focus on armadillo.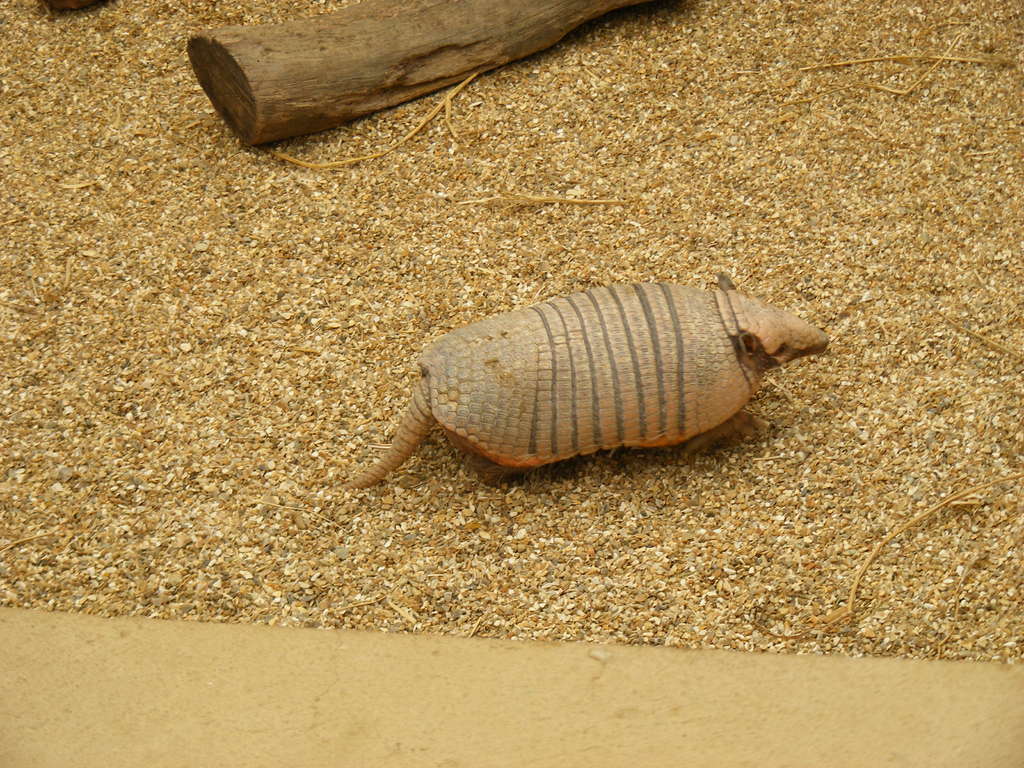
Focused at detection(347, 282, 829, 486).
